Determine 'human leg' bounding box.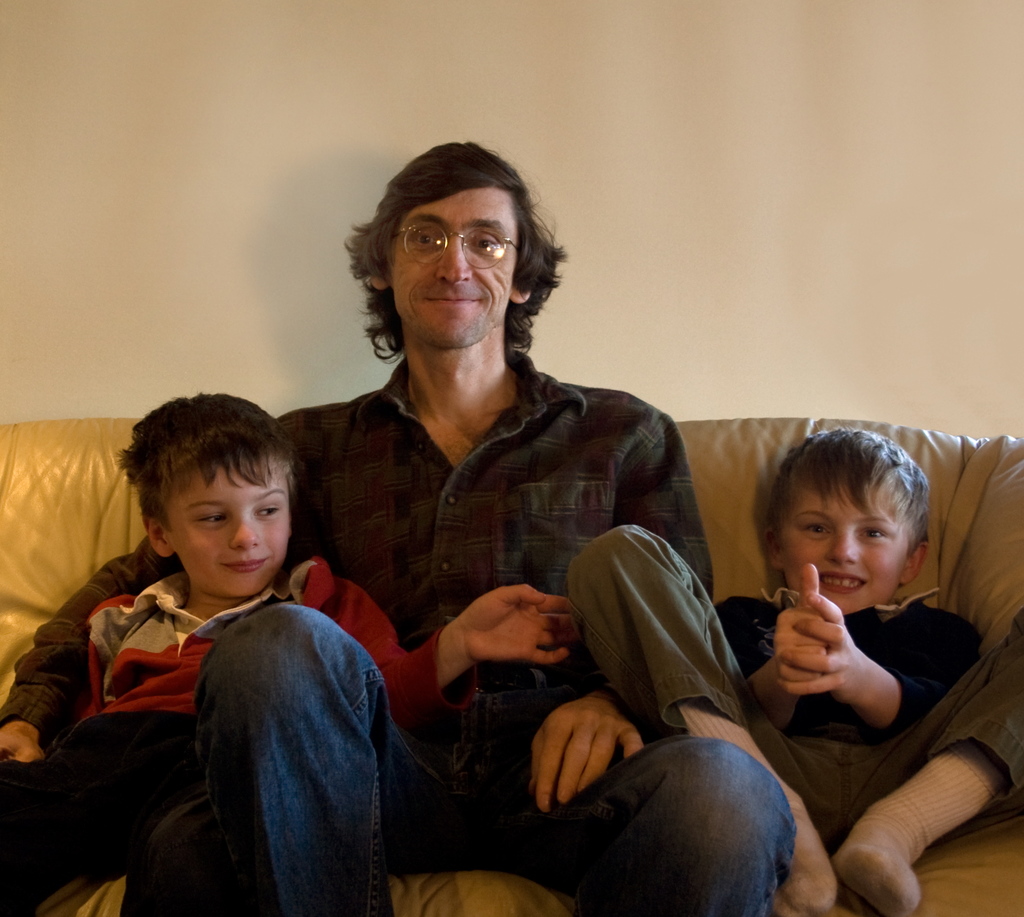
Determined: {"x1": 195, "y1": 598, "x2": 495, "y2": 916}.
